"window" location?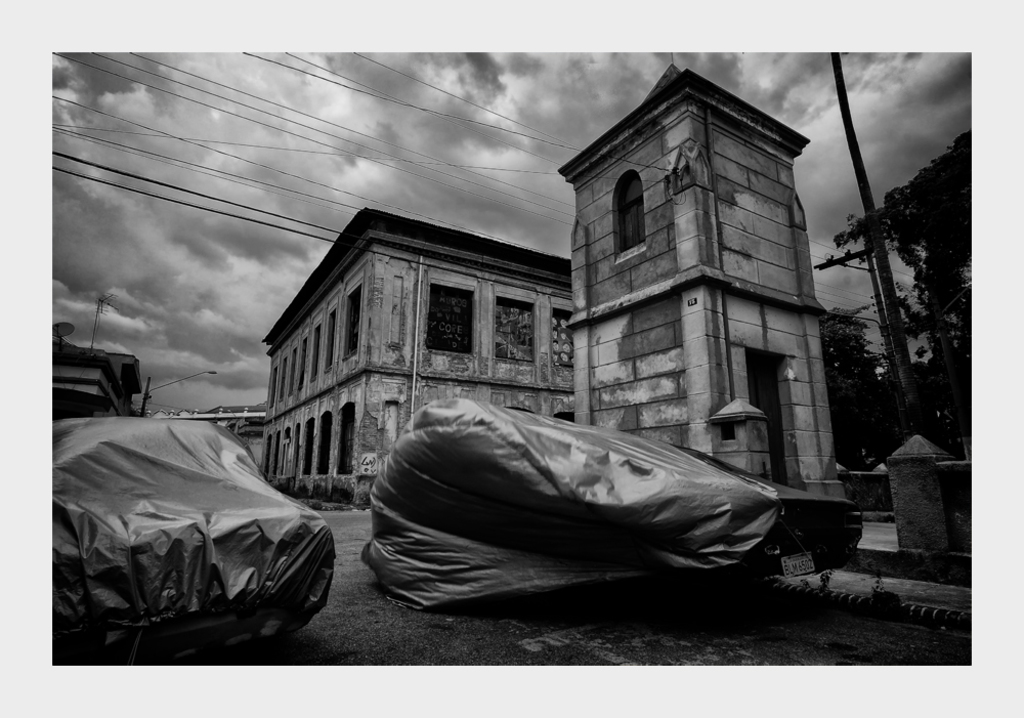
x1=617 y1=174 x2=644 y2=249
